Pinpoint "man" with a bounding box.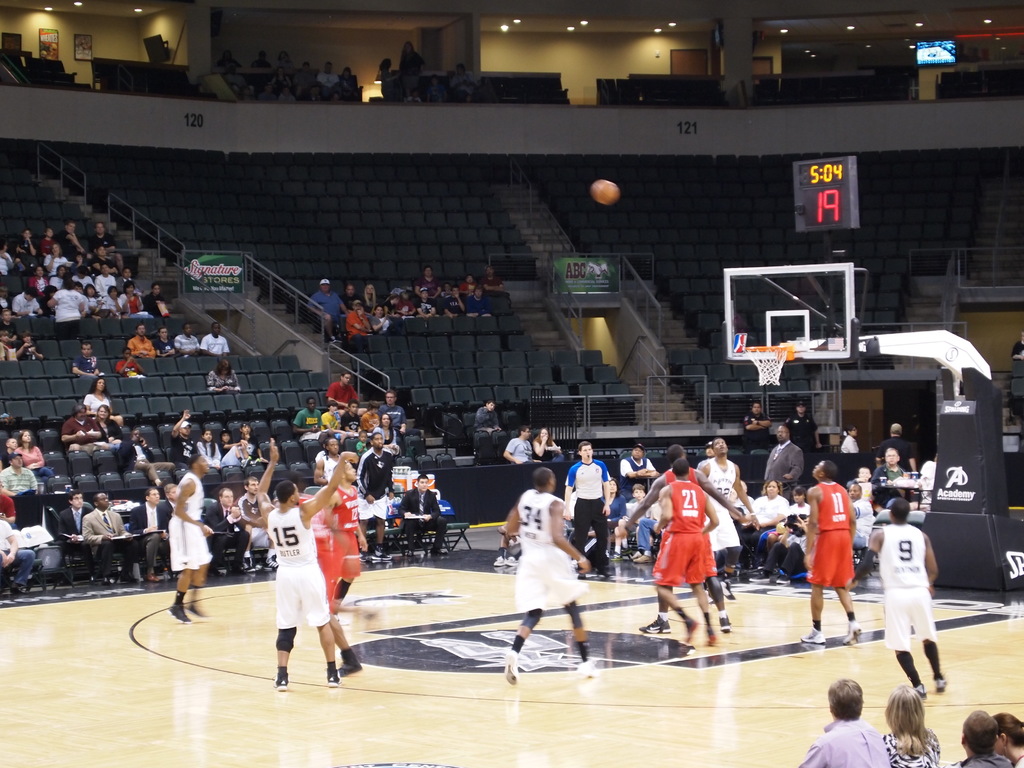
<box>8,285,42,317</box>.
